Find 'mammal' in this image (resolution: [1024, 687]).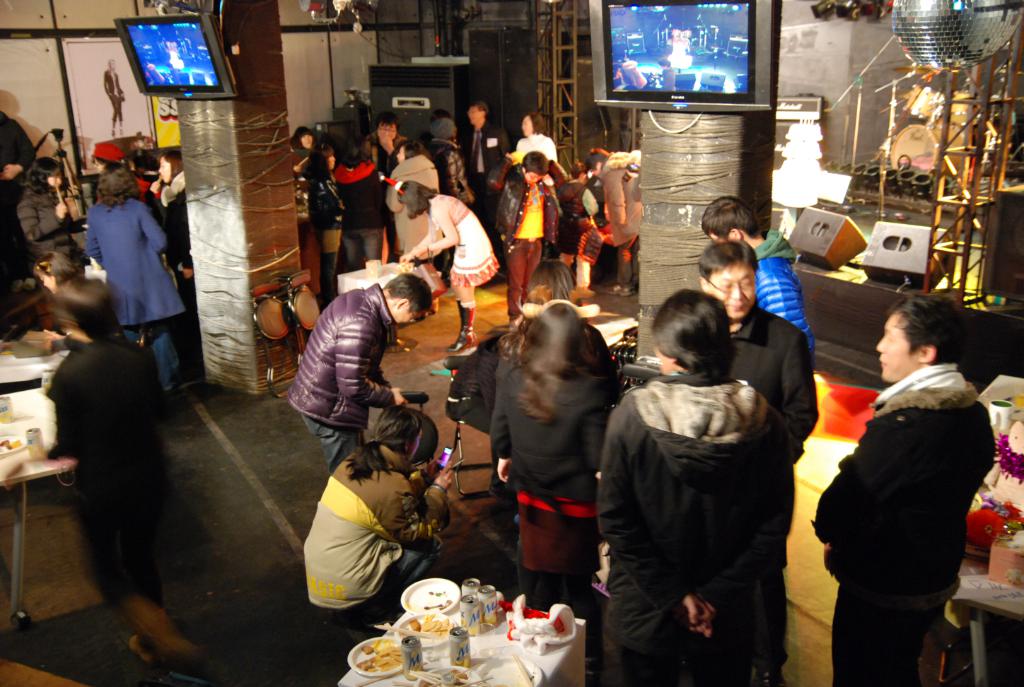
500 147 554 323.
